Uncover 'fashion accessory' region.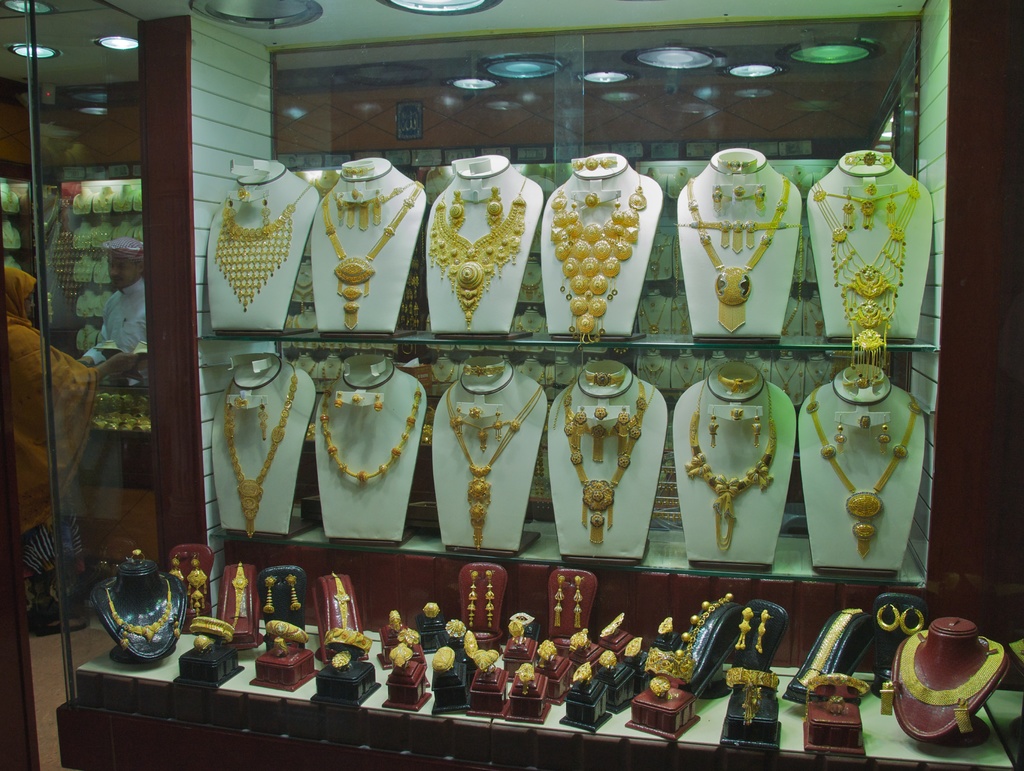
Uncovered: region(955, 703, 980, 732).
